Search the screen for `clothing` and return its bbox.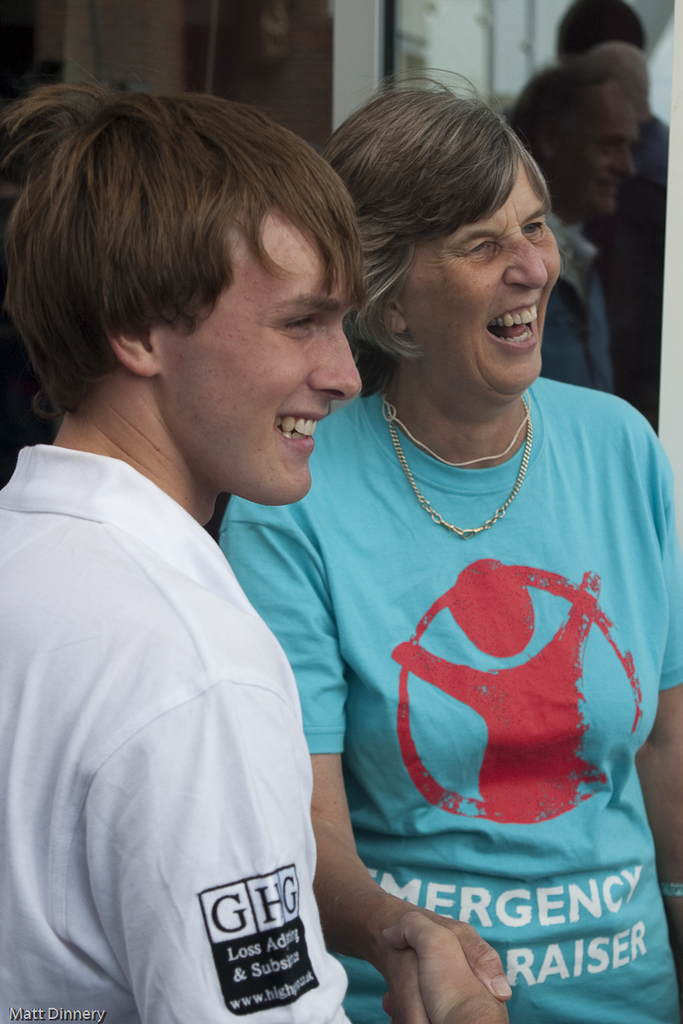
Found: box=[17, 395, 347, 1010].
